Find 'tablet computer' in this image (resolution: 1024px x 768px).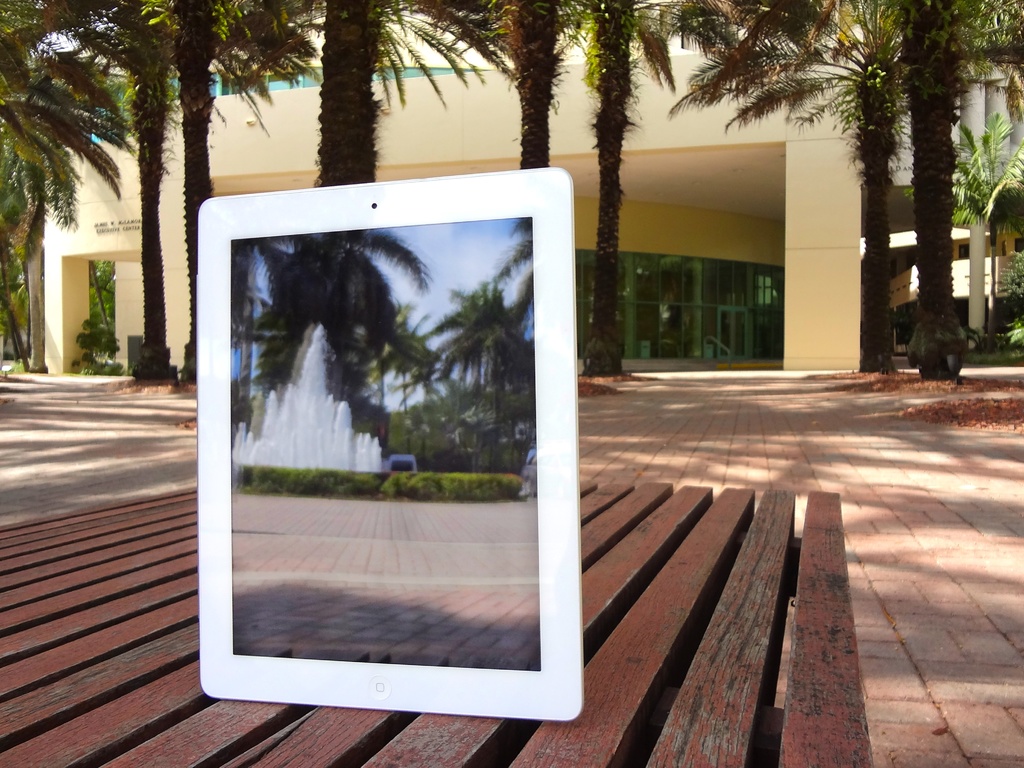
<box>196,162,584,724</box>.
